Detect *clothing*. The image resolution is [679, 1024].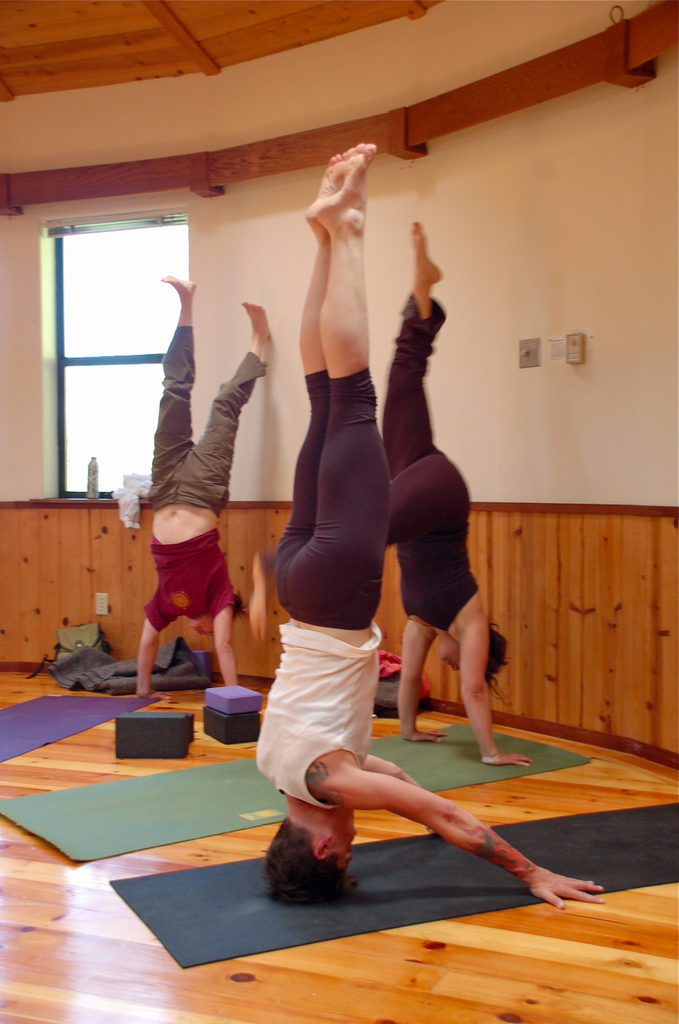
<bbox>131, 279, 255, 653</bbox>.
